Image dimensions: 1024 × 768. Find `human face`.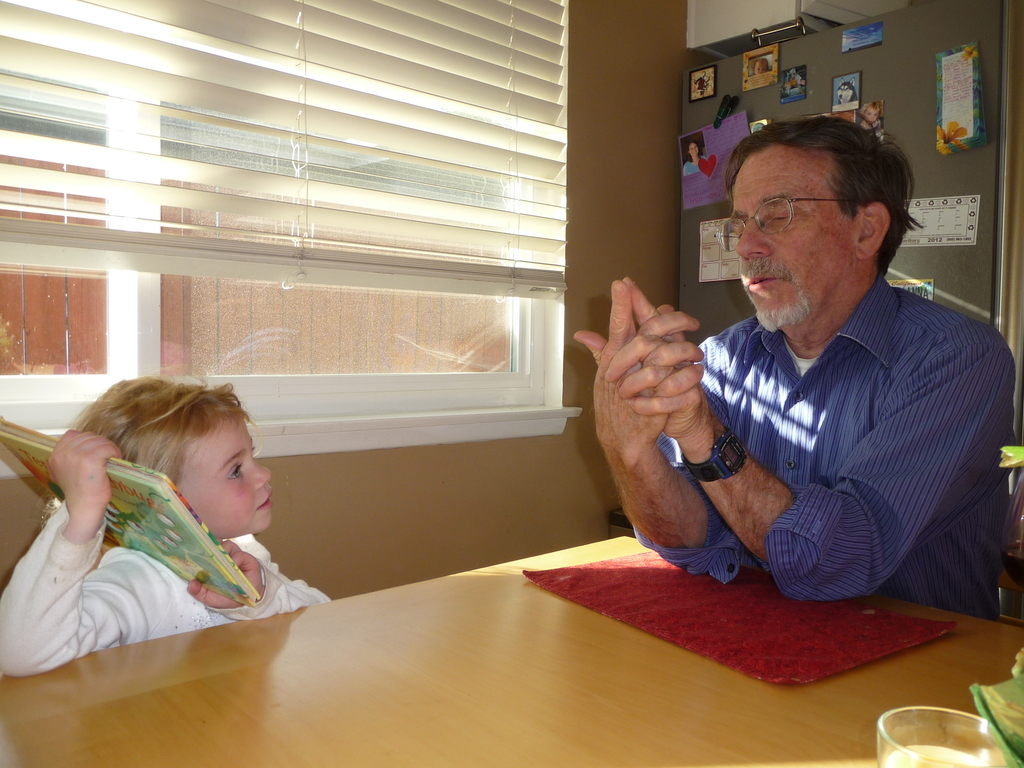
177, 408, 275, 535.
